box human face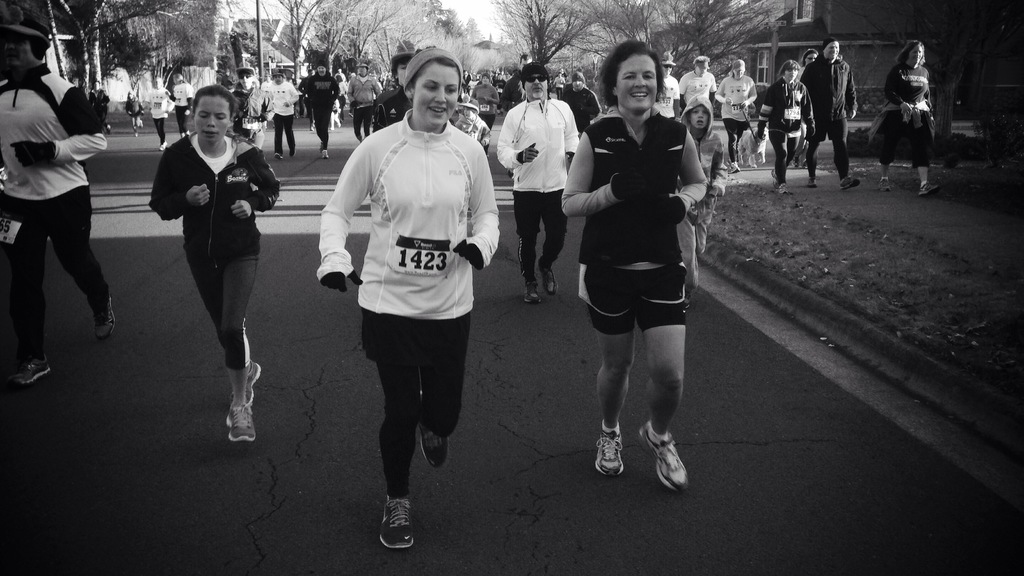
273:74:282:84
